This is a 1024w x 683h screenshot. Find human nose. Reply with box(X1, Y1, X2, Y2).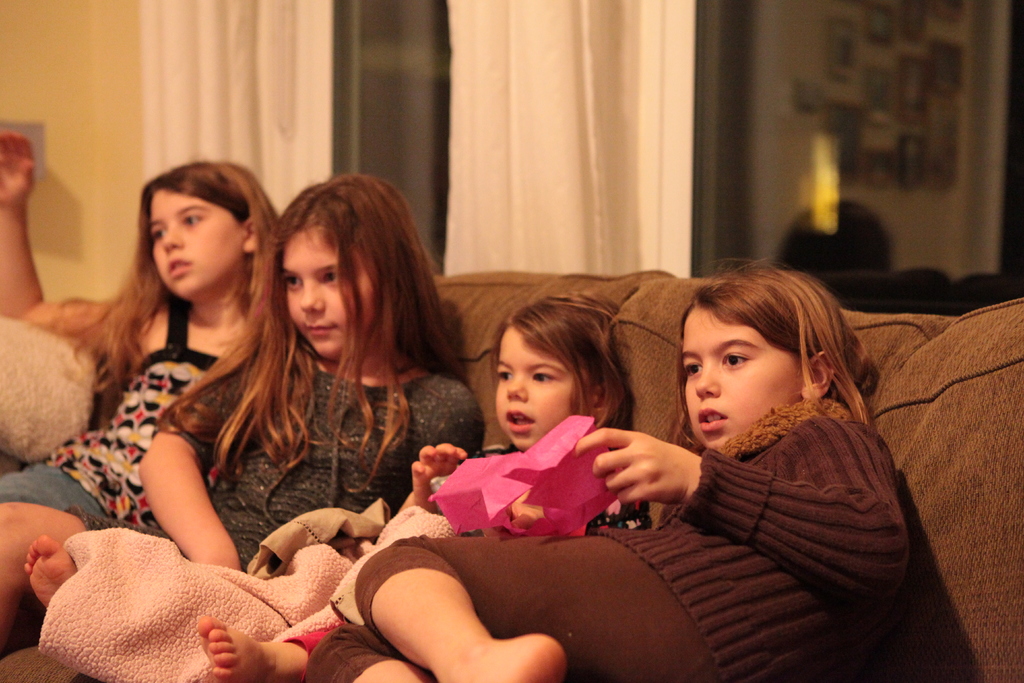
box(692, 357, 720, 400).
